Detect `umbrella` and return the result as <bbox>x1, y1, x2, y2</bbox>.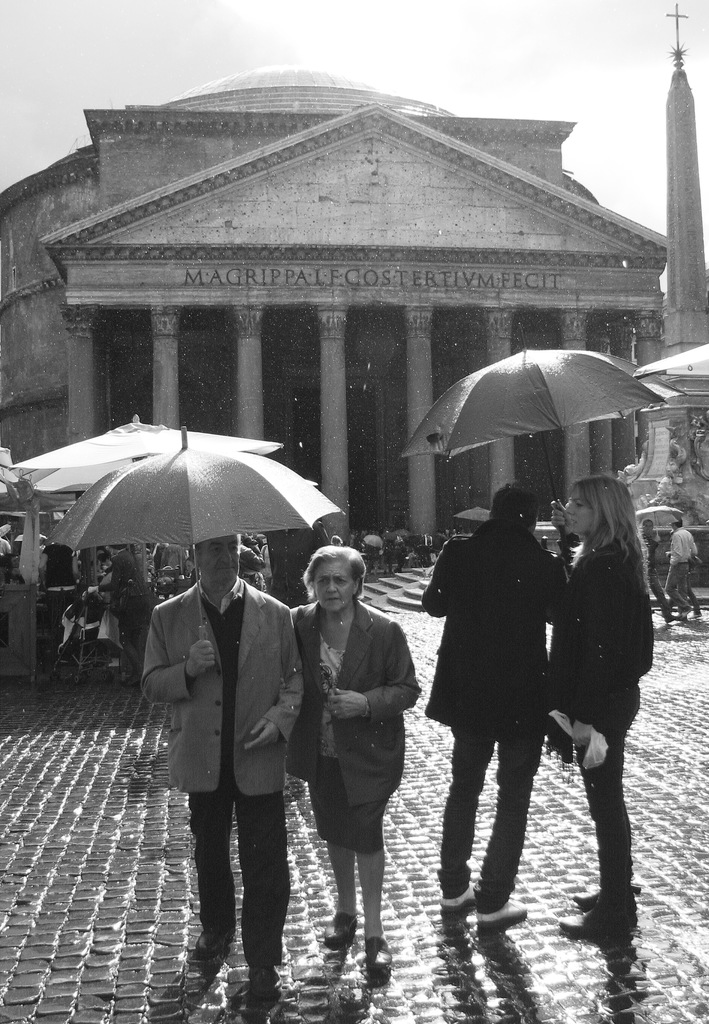
<bbox>47, 428, 341, 642</bbox>.
